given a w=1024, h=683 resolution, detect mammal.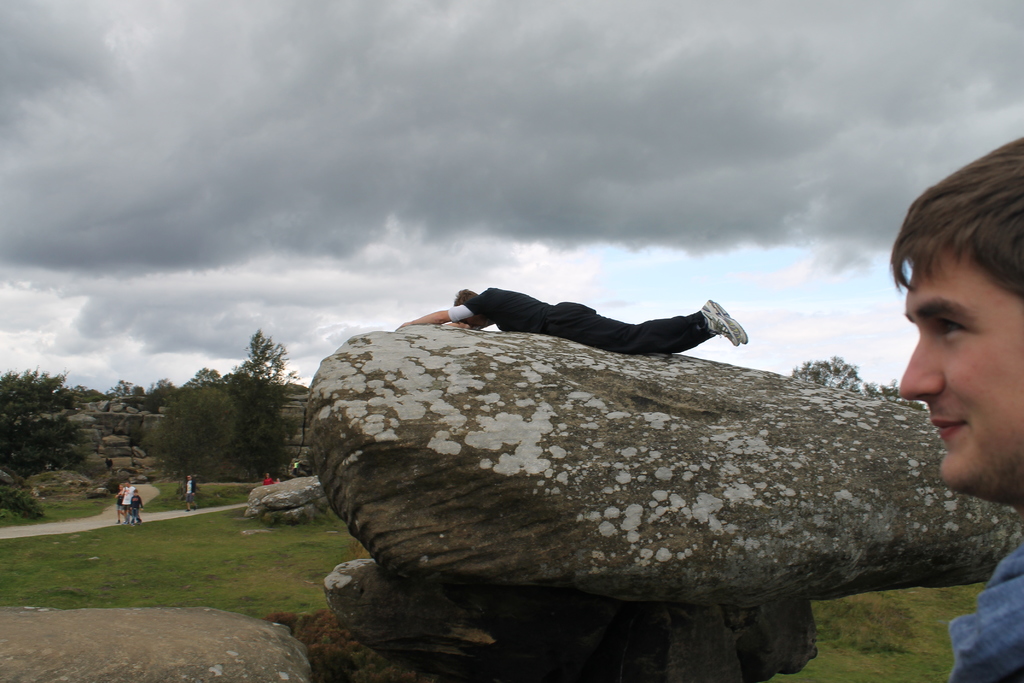
[115,482,126,516].
